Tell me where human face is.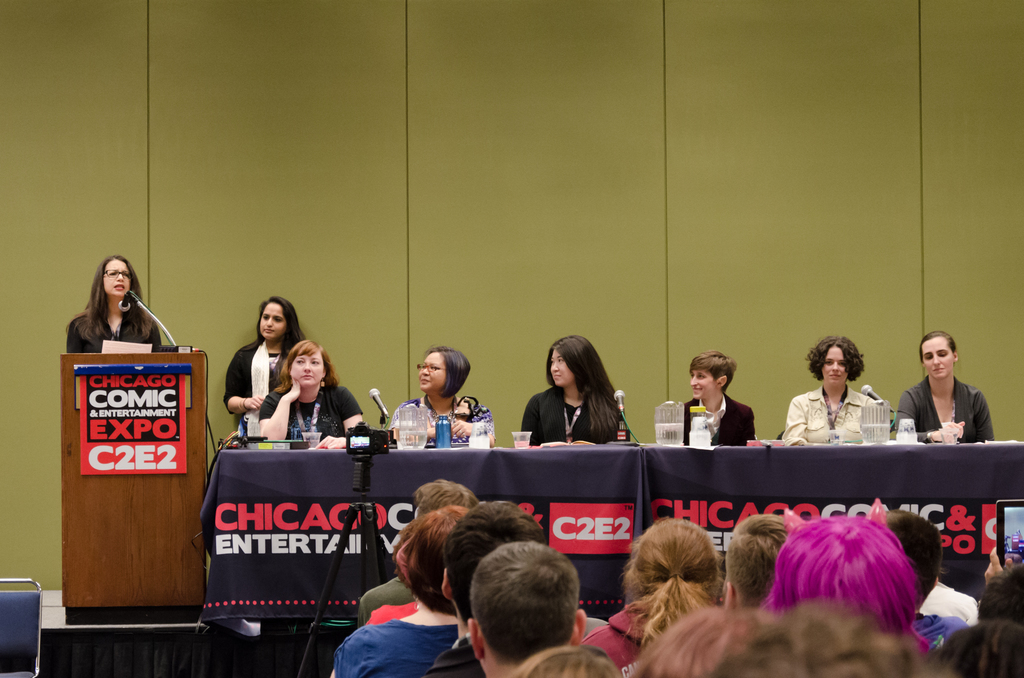
human face is at pyautogui.locateOnScreen(821, 347, 846, 383).
